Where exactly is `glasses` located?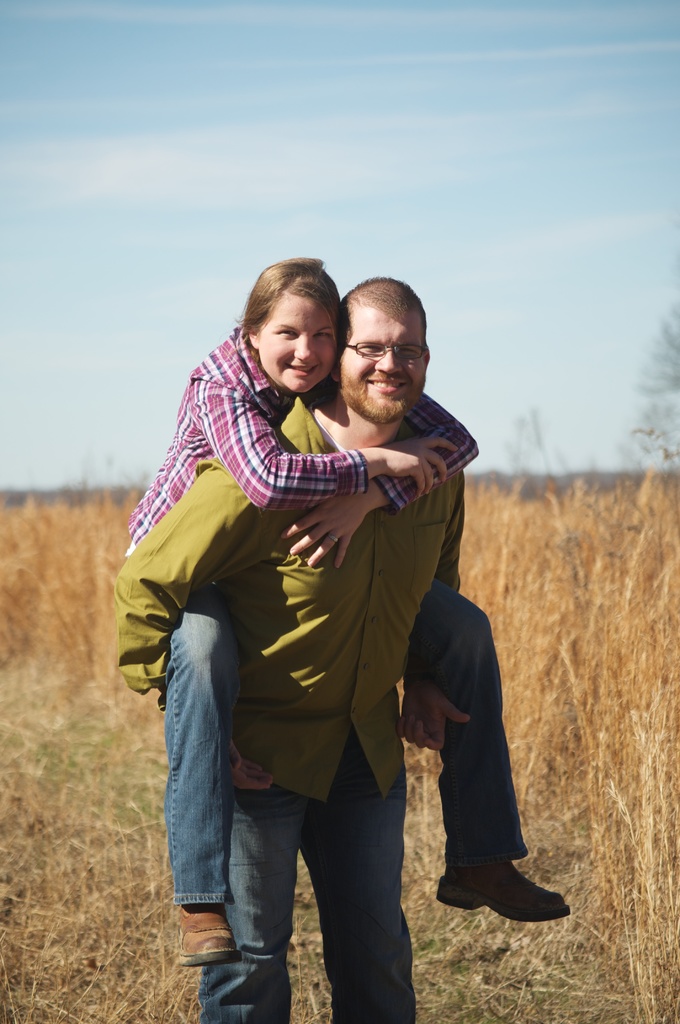
Its bounding box is bbox(341, 337, 437, 370).
